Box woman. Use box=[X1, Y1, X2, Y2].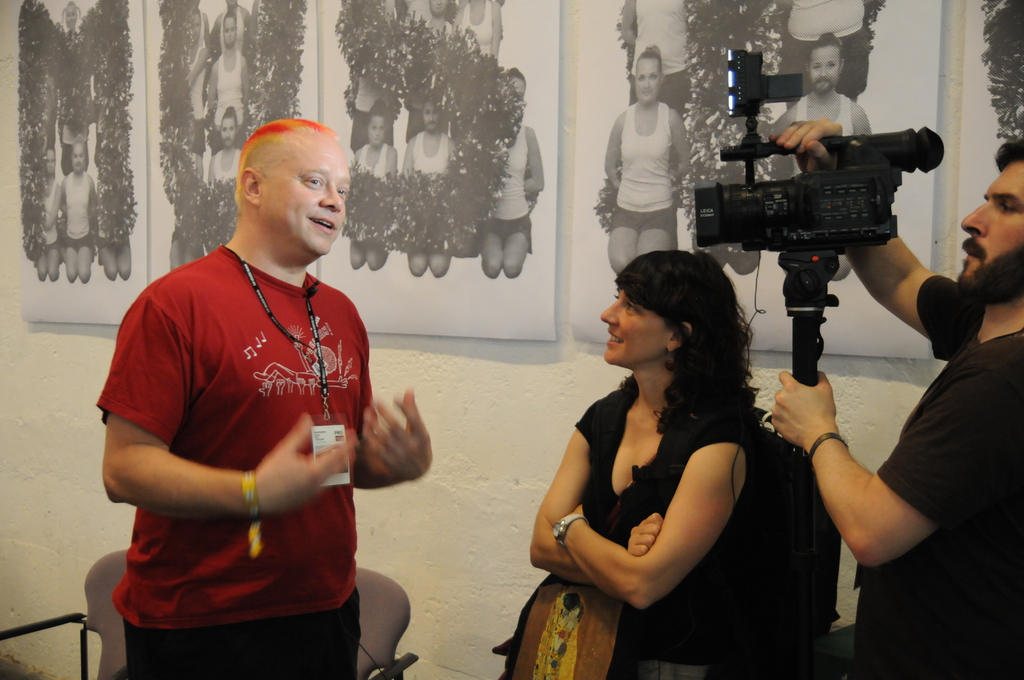
box=[209, 104, 243, 183].
